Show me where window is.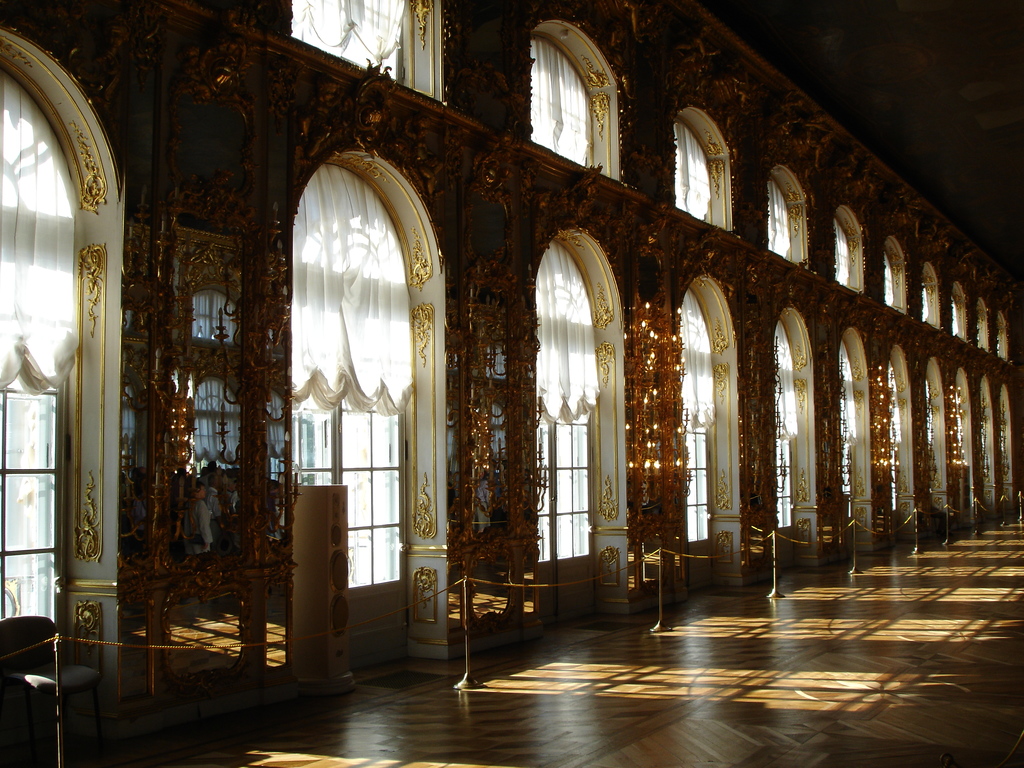
window is at locate(959, 367, 969, 511).
